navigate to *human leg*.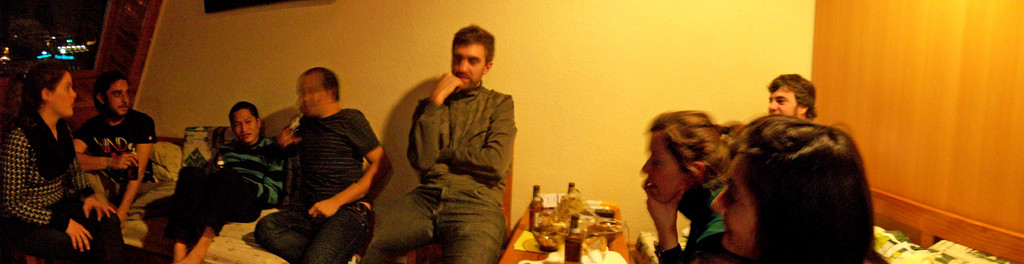
Navigation target: [x1=250, y1=202, x2=303, y2=263].
